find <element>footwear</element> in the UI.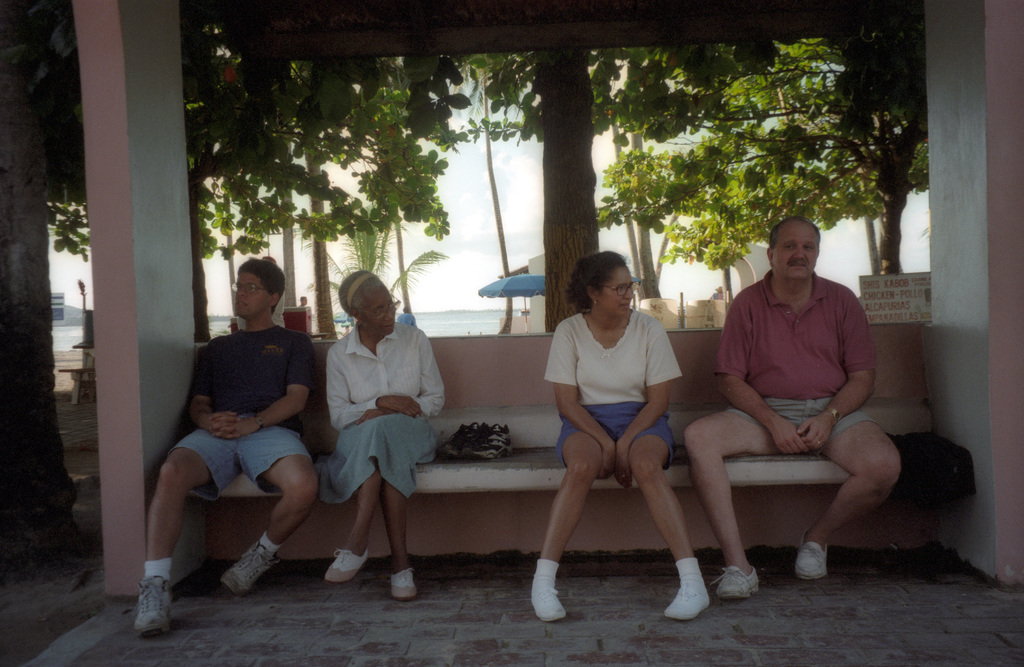
UI element at BBox(322, 543, 368, 586).
